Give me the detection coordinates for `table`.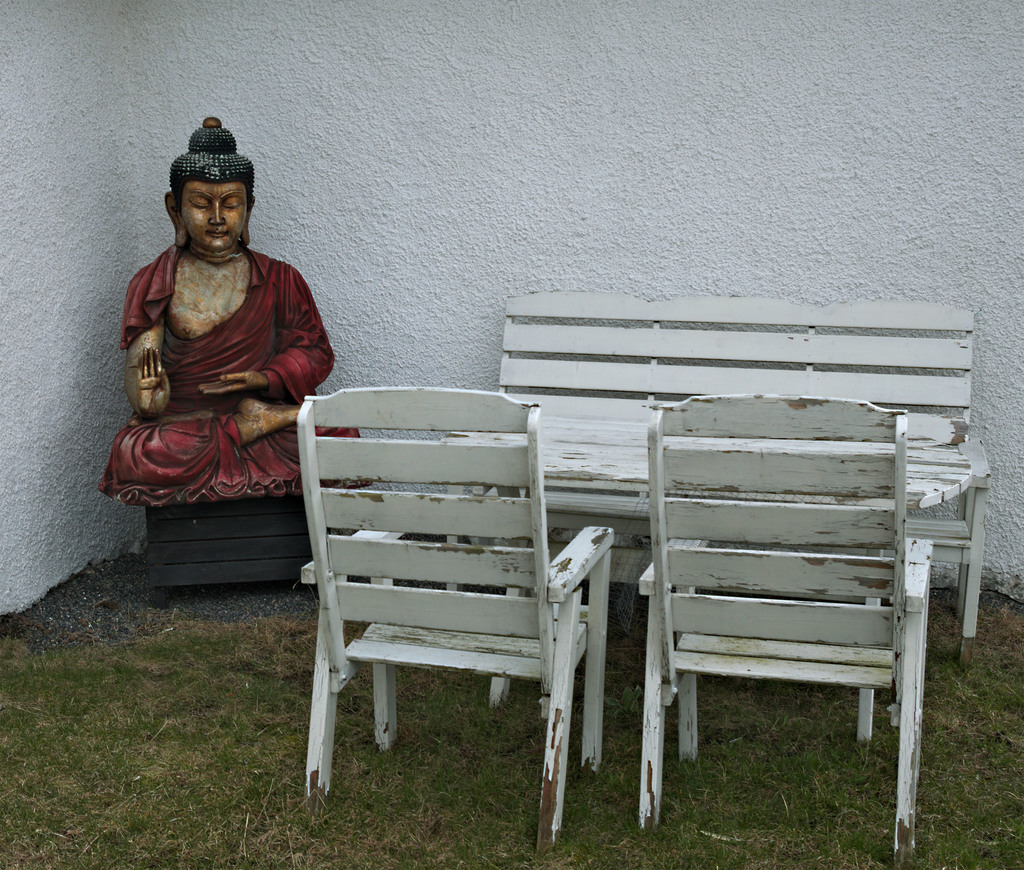
select_region(435, 415, 975, 732).
